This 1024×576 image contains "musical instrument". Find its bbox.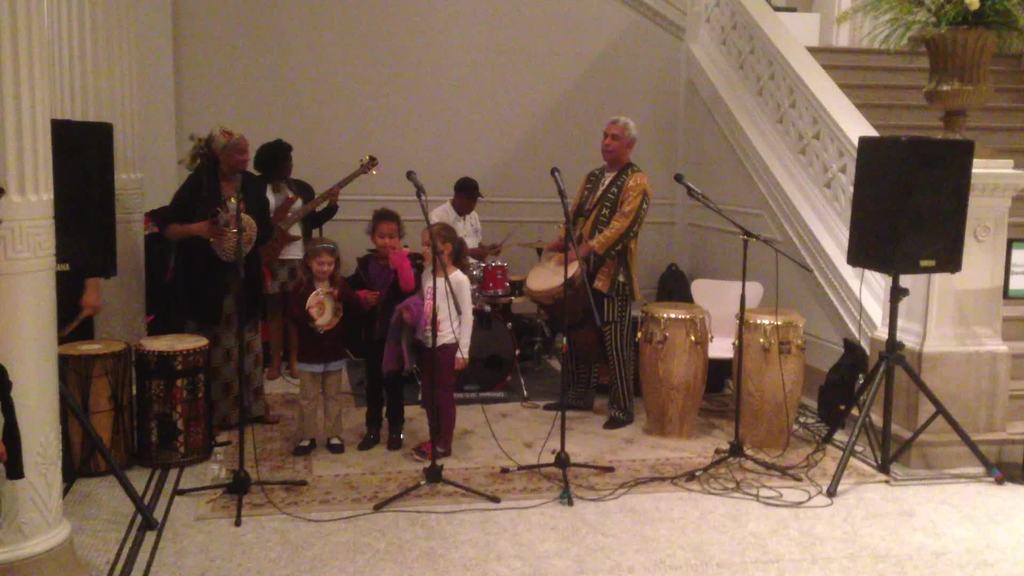
<bbox>260, 160, 374, 268</bbox>.
